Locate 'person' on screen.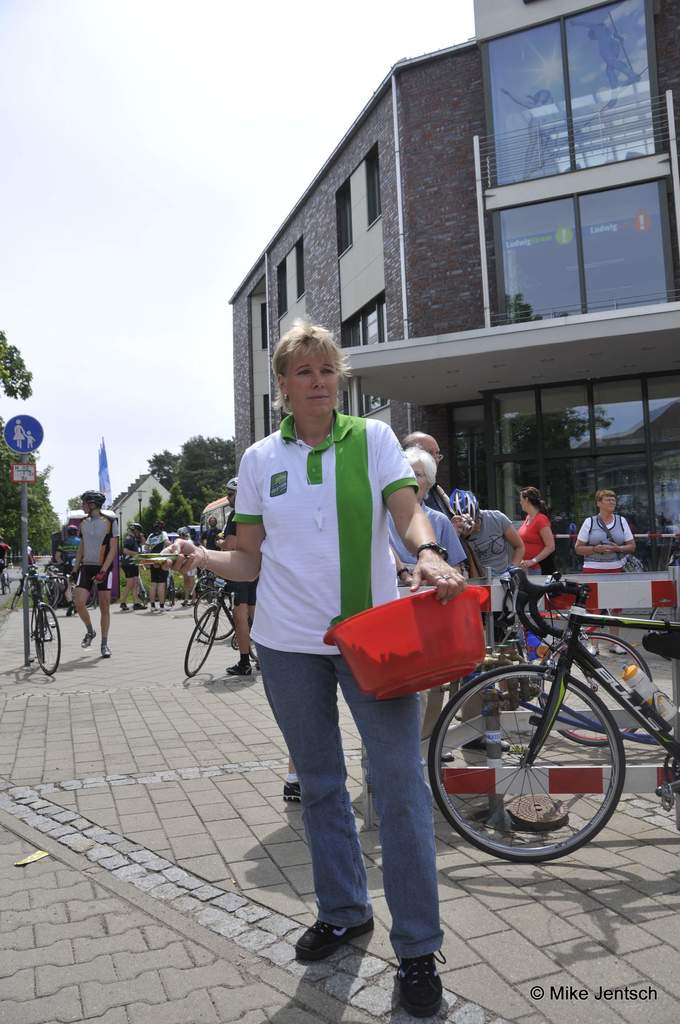
On screen at 164,325,466,1016.
